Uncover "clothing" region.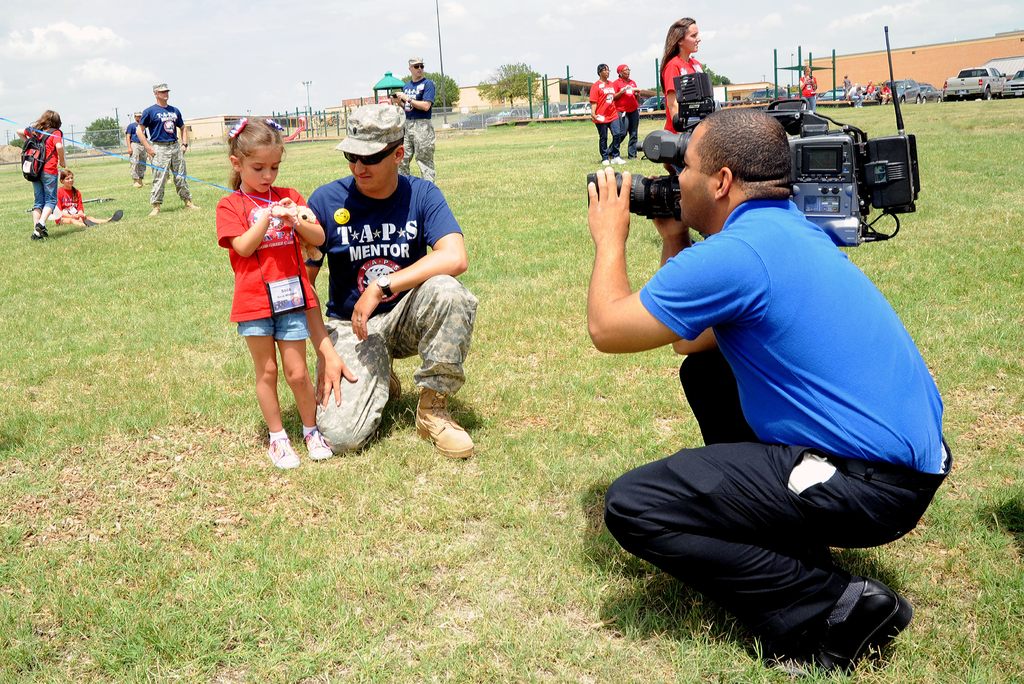
Uncovered: 611 76 641 156.
